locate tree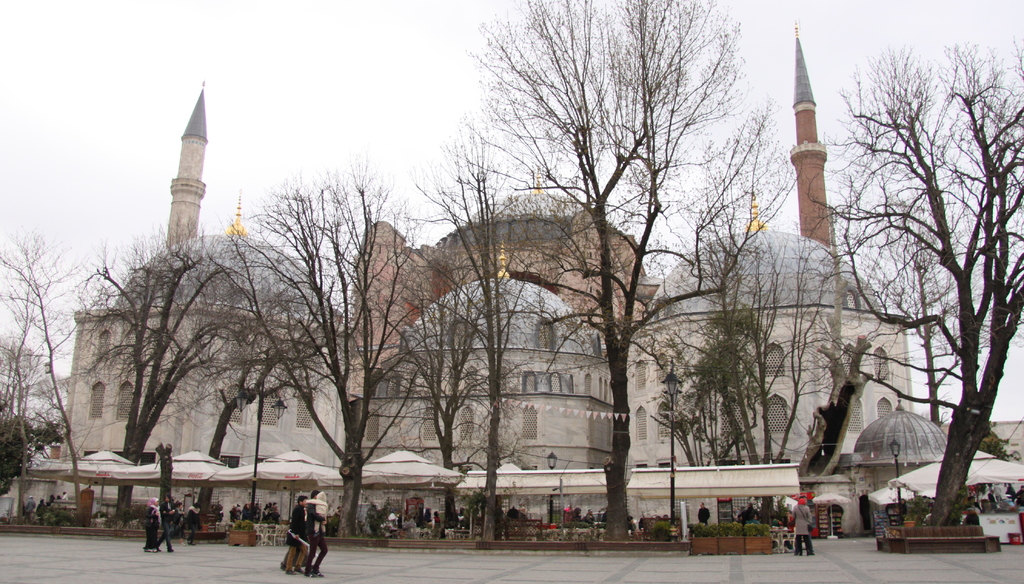
bbox(383, 130, 554, 520)
